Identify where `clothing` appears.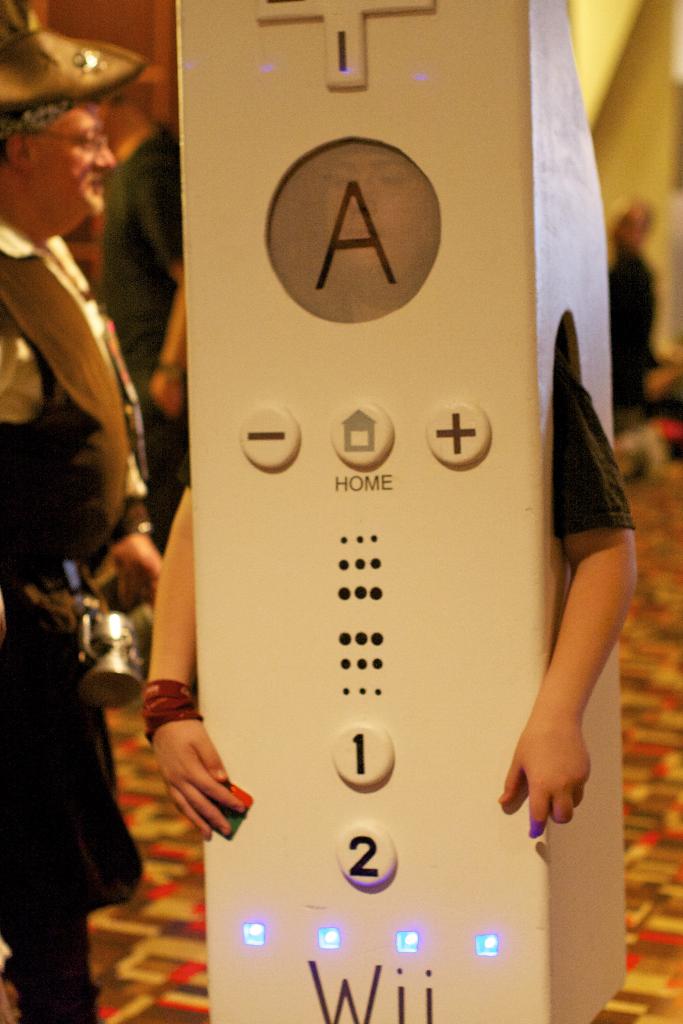
Appears at x1=552, y1=362, x2=643, y2=559.
